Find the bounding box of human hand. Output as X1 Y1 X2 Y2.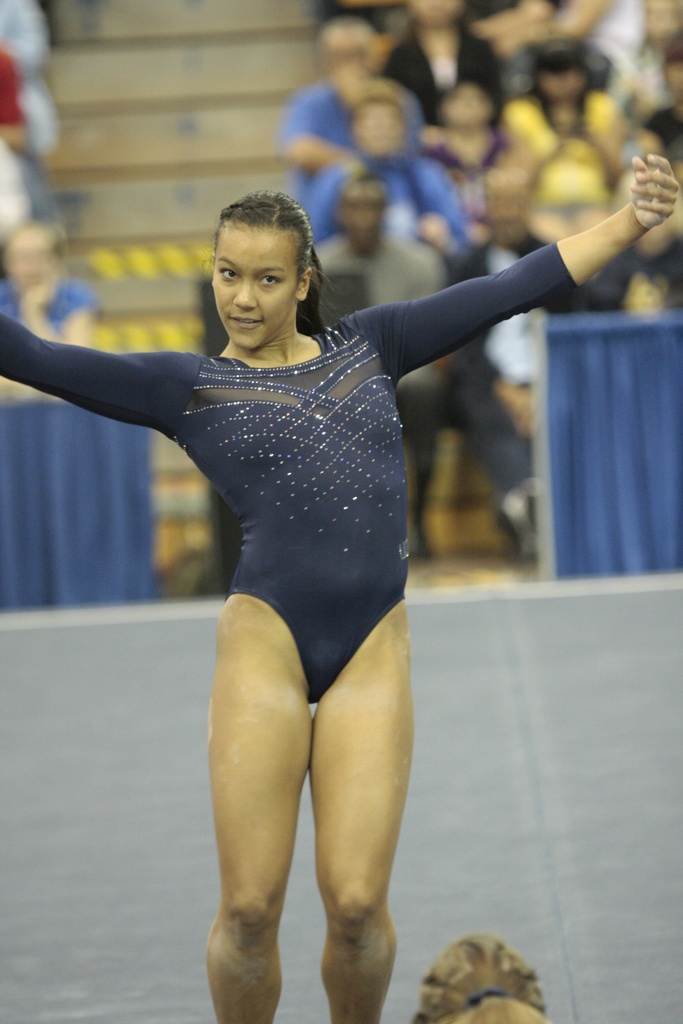
19 278 58 314.
